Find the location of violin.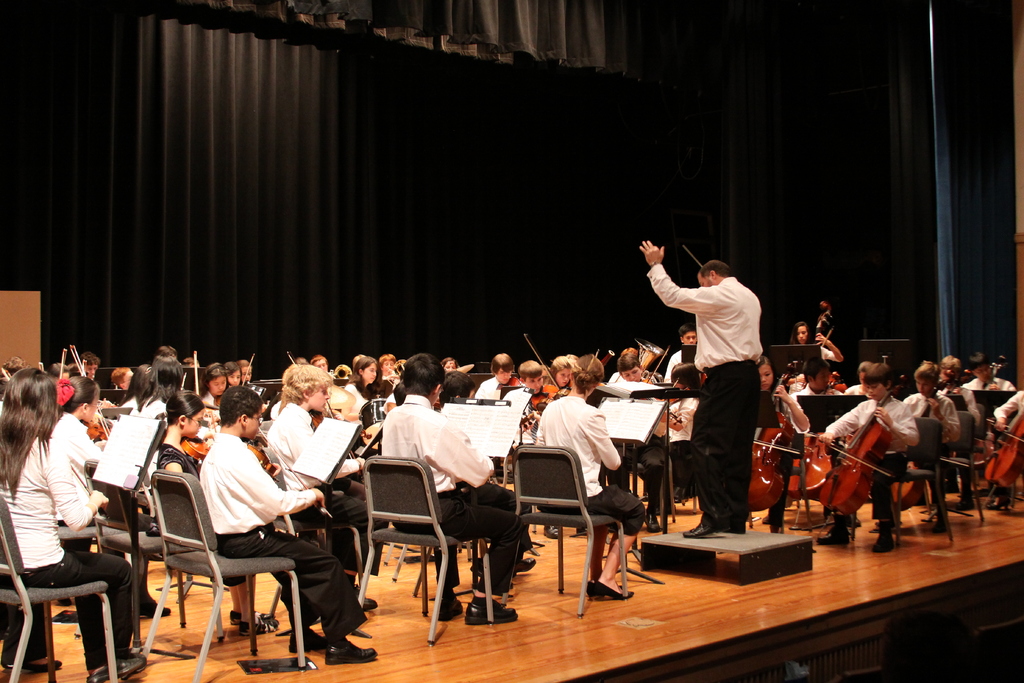
Location: (180, 409, 218, 461).
